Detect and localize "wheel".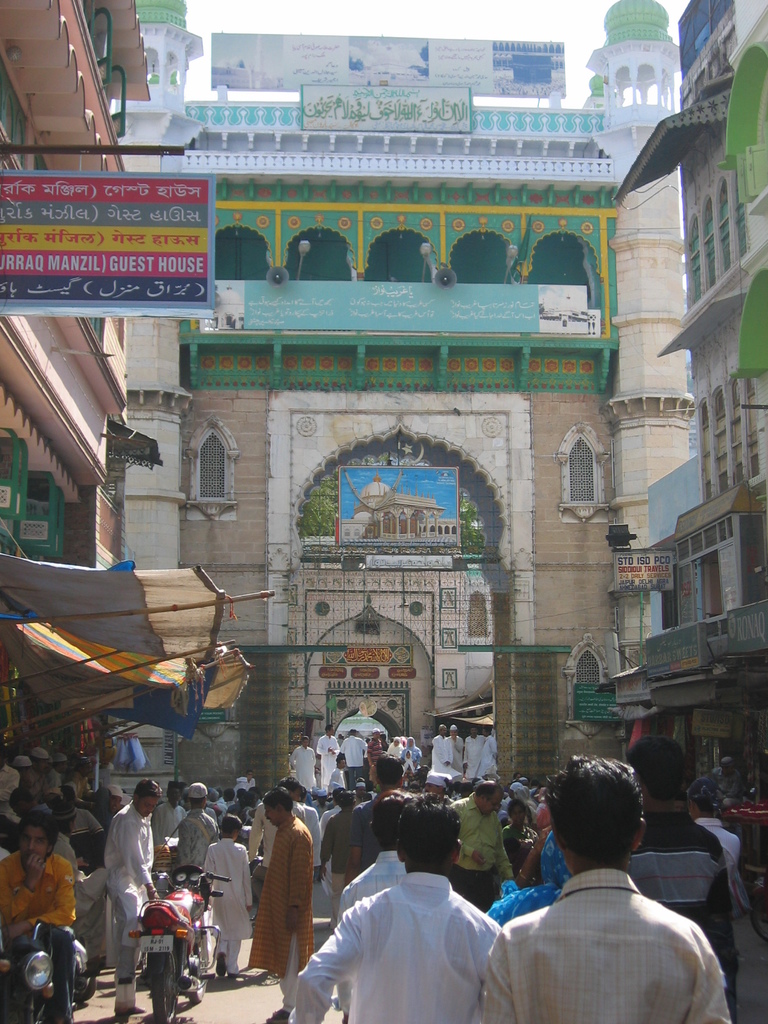
Localized at pyautogui.locateOnScreen(151, 963, 171, 1023).
